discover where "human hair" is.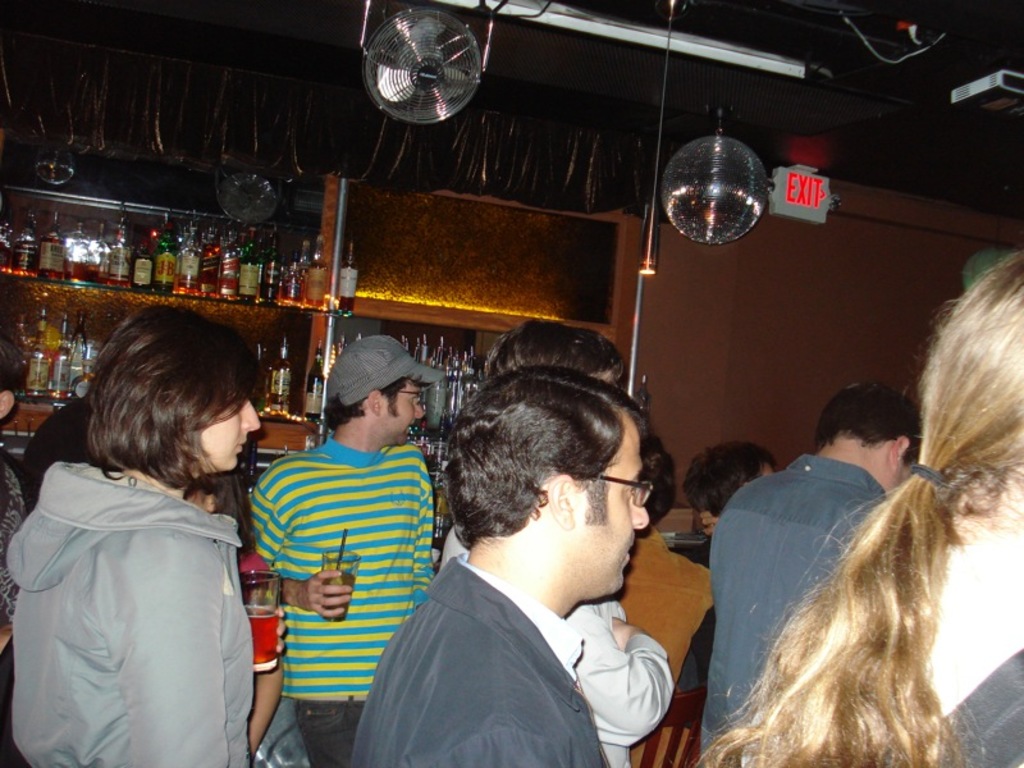
Discovered at (left=321, top=378, right=413, bottom=433).
